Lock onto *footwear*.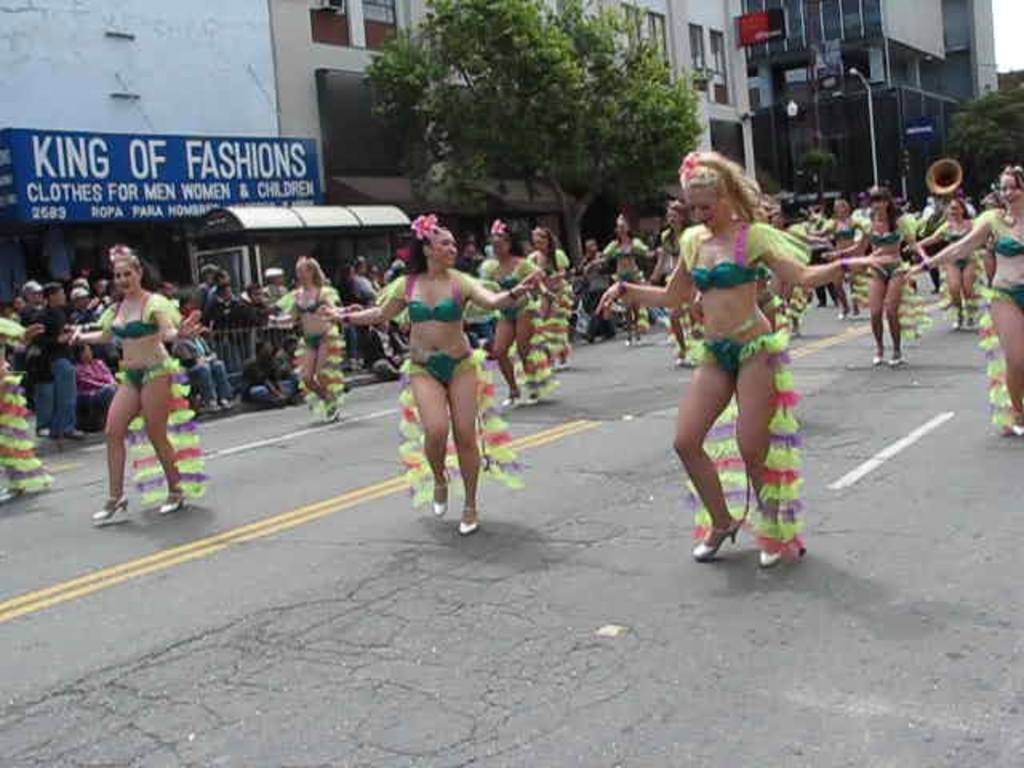
Locked: [674,350,693,365].
